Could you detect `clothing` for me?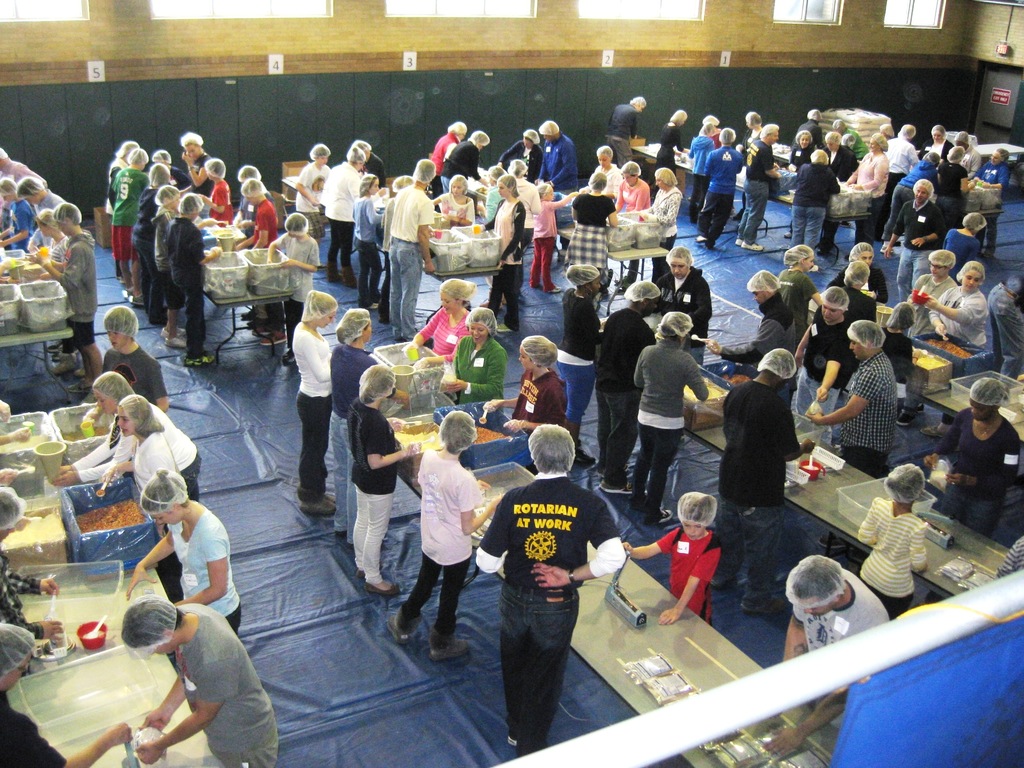
Detection result: bbox=[321, 165, 371, 294].
